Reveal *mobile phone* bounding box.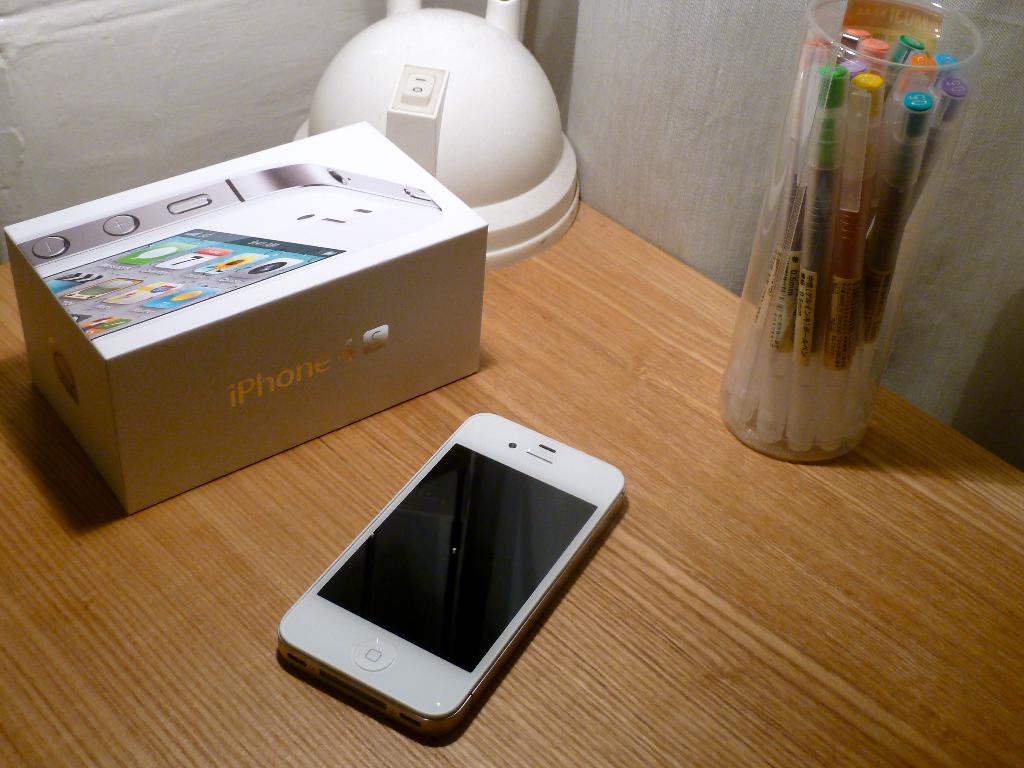
Revealed: l=17, t=161, r=441, b=340.
